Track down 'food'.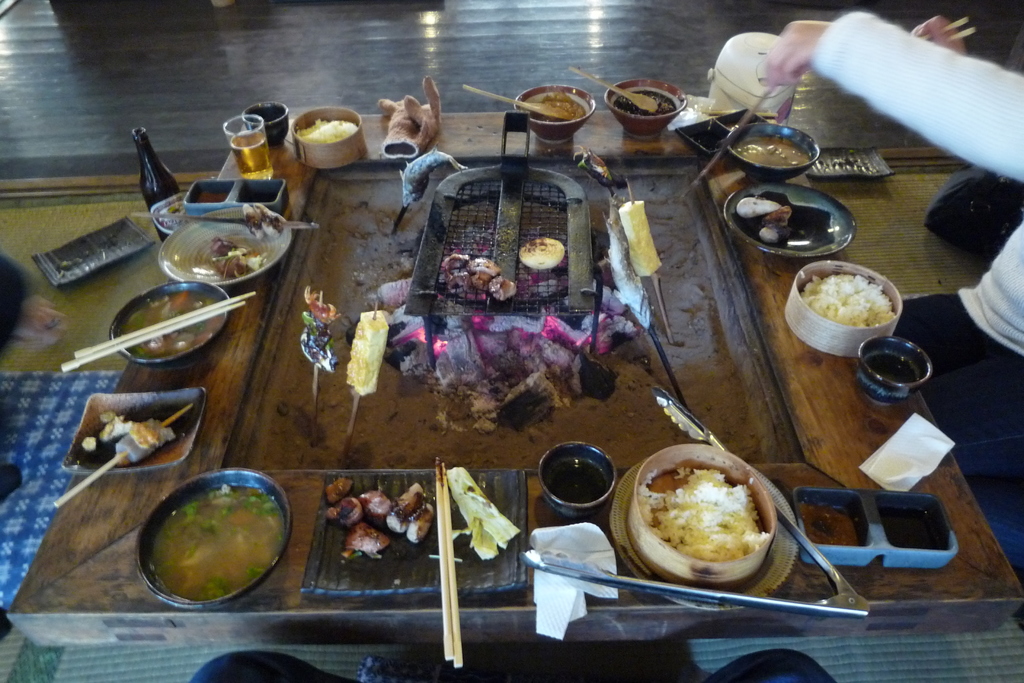
Tracked to l=639, t=459, r=769, b=561.
